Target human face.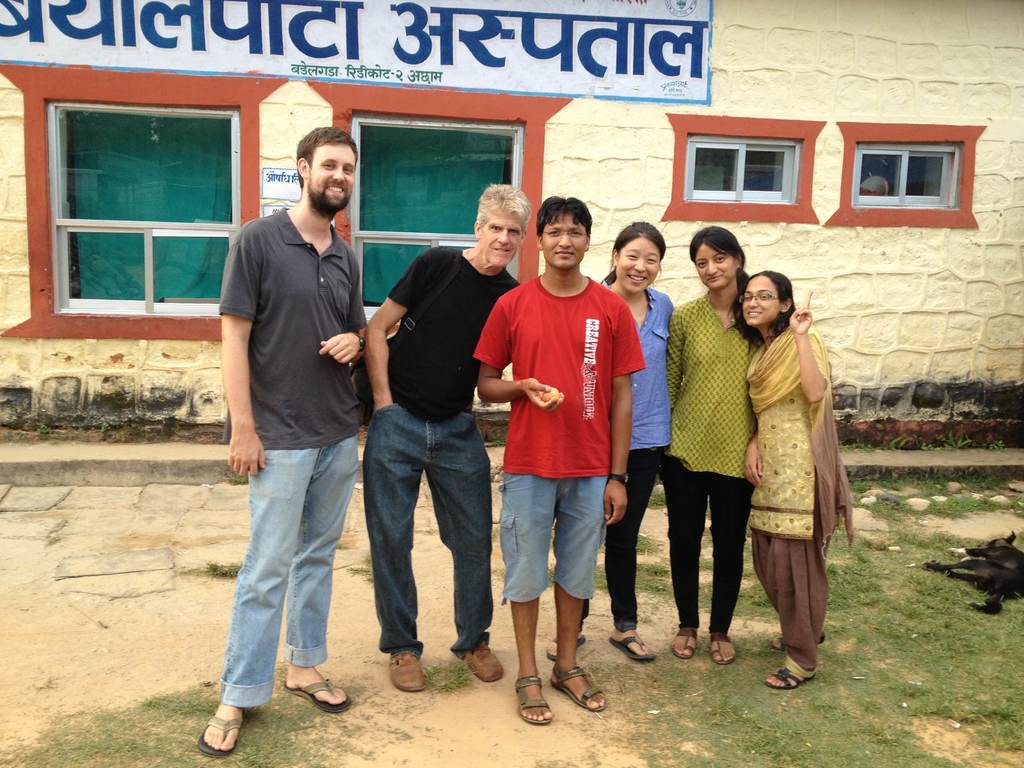
Target region: {"left": 616, "top": 240, "right": 662, "bottom": 297}.
